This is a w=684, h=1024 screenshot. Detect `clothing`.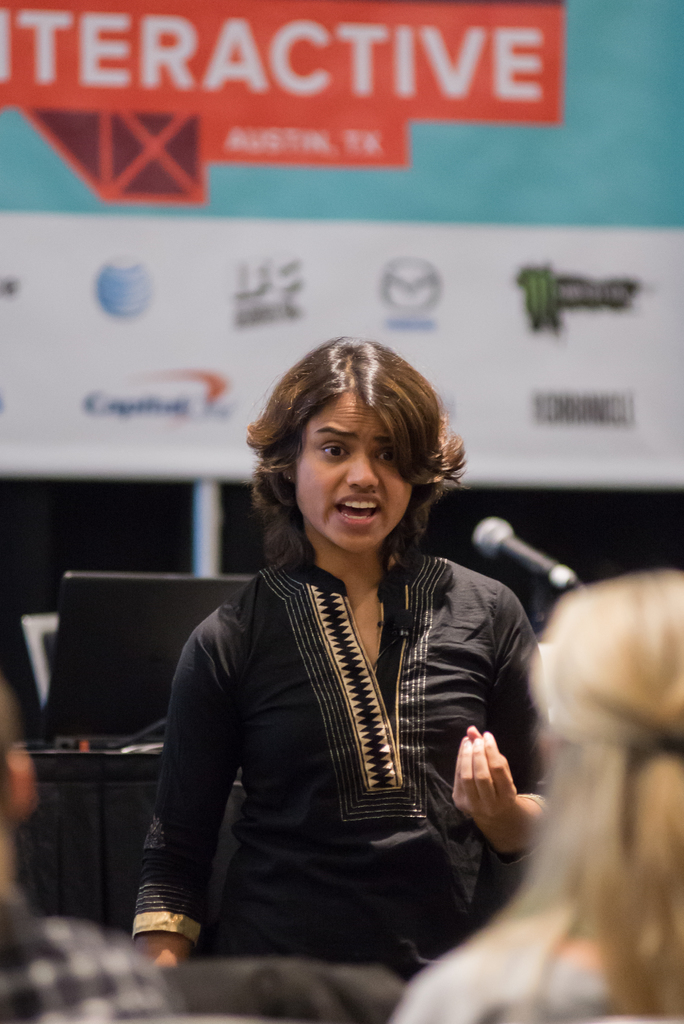
<bbox>0, 903, 170, 1023</bbox>.
